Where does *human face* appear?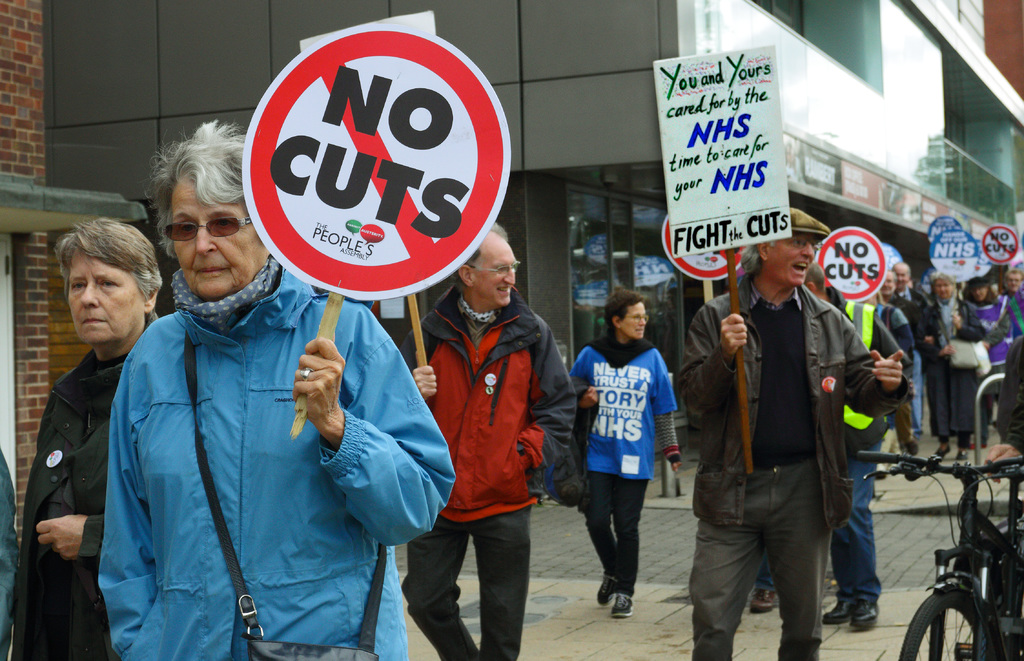
Appears at [766, 237, 815, 283].
